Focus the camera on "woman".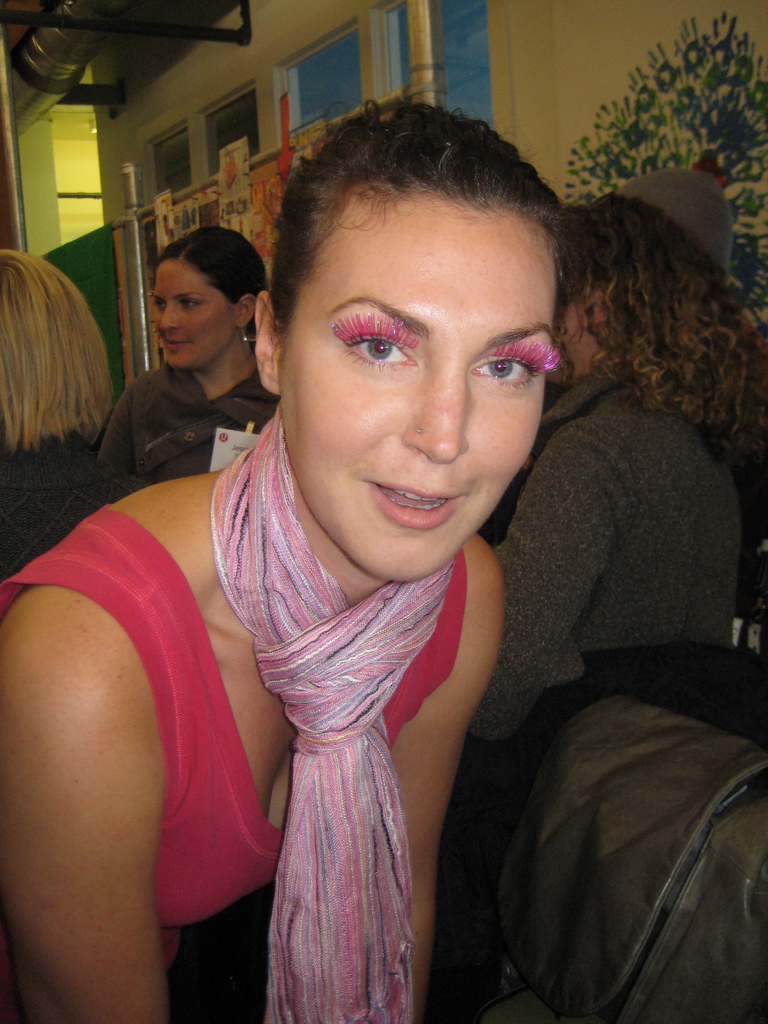
Focus region: x1=0, y1=92, x2=573, y2=1023.
